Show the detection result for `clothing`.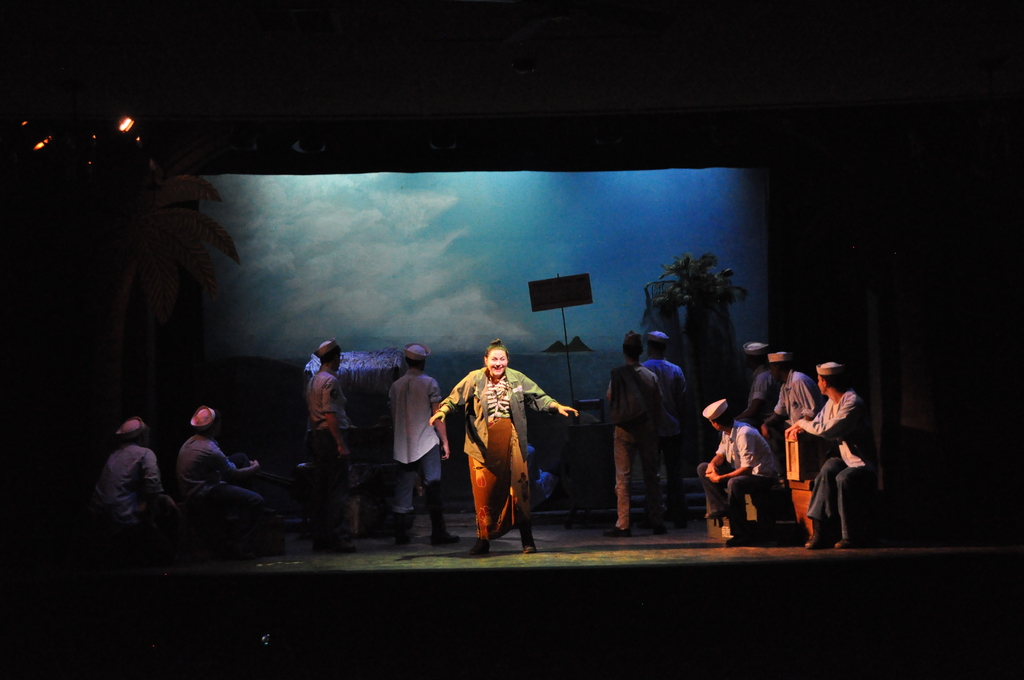
[left=445, top=352, right=559, bottom=545].
